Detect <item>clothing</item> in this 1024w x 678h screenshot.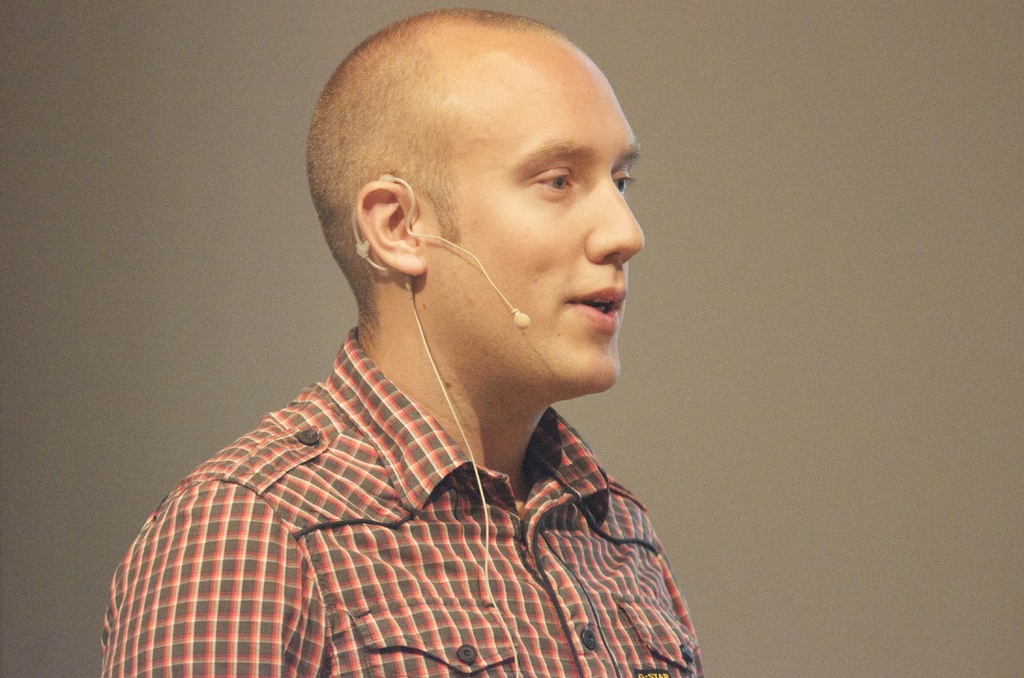
Detection: BBox(60, 319, 721, 665).
